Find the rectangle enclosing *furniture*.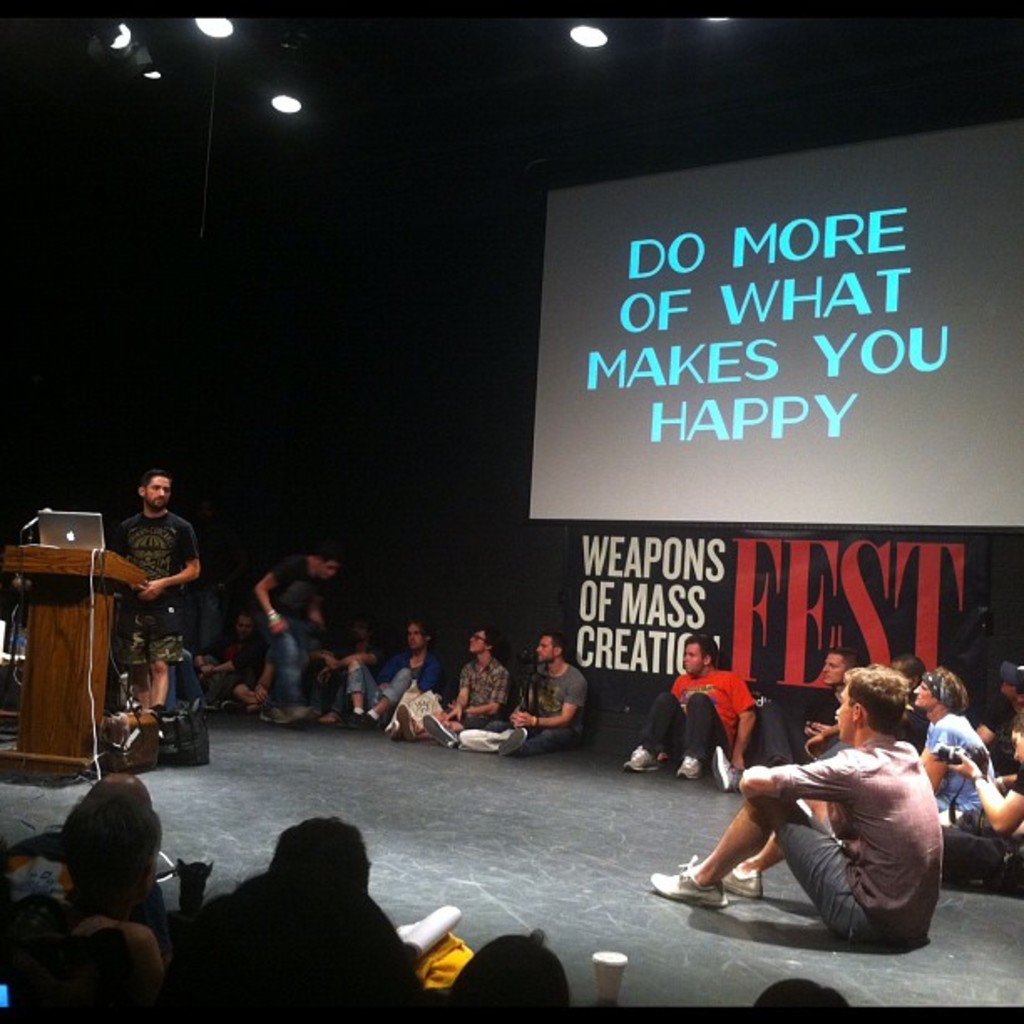
0:542:146:785.
